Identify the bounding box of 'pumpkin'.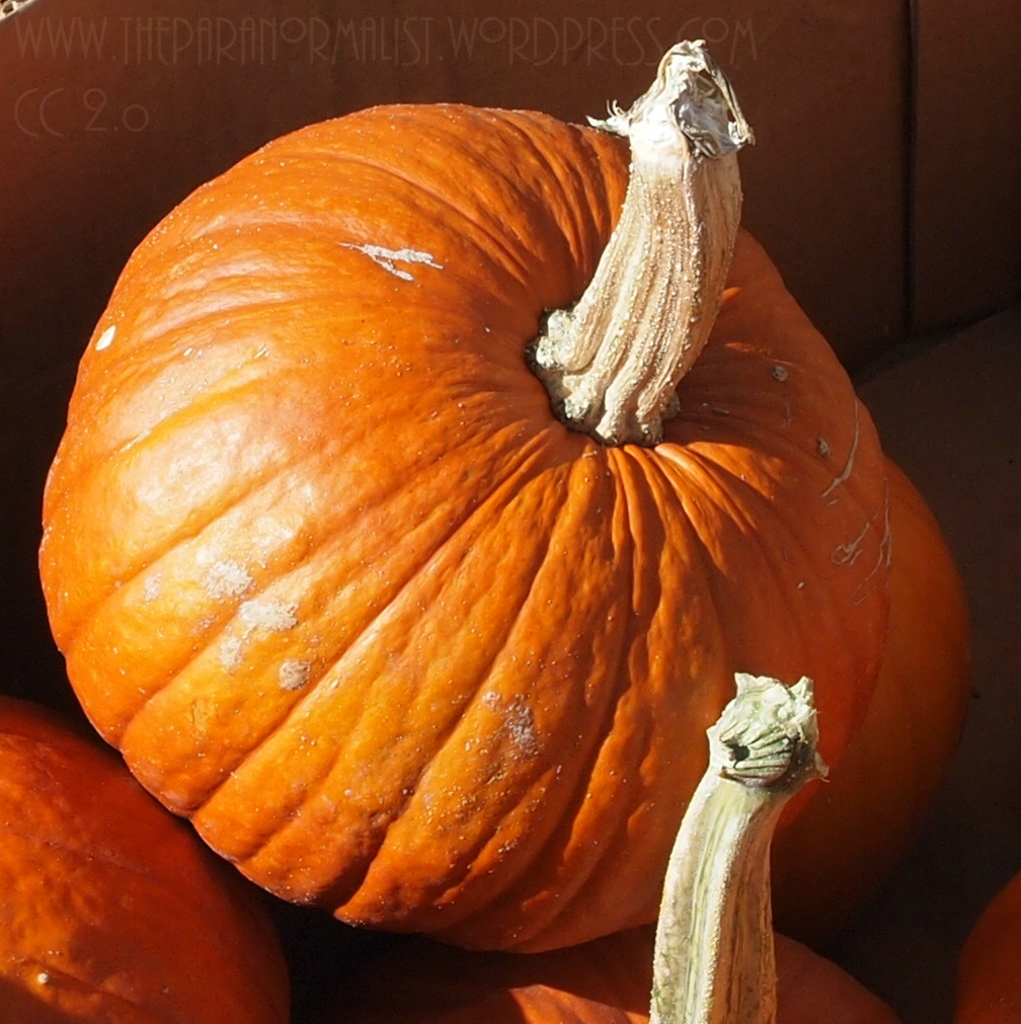
x1=389 y1=667 x2=900 y2=1023.
